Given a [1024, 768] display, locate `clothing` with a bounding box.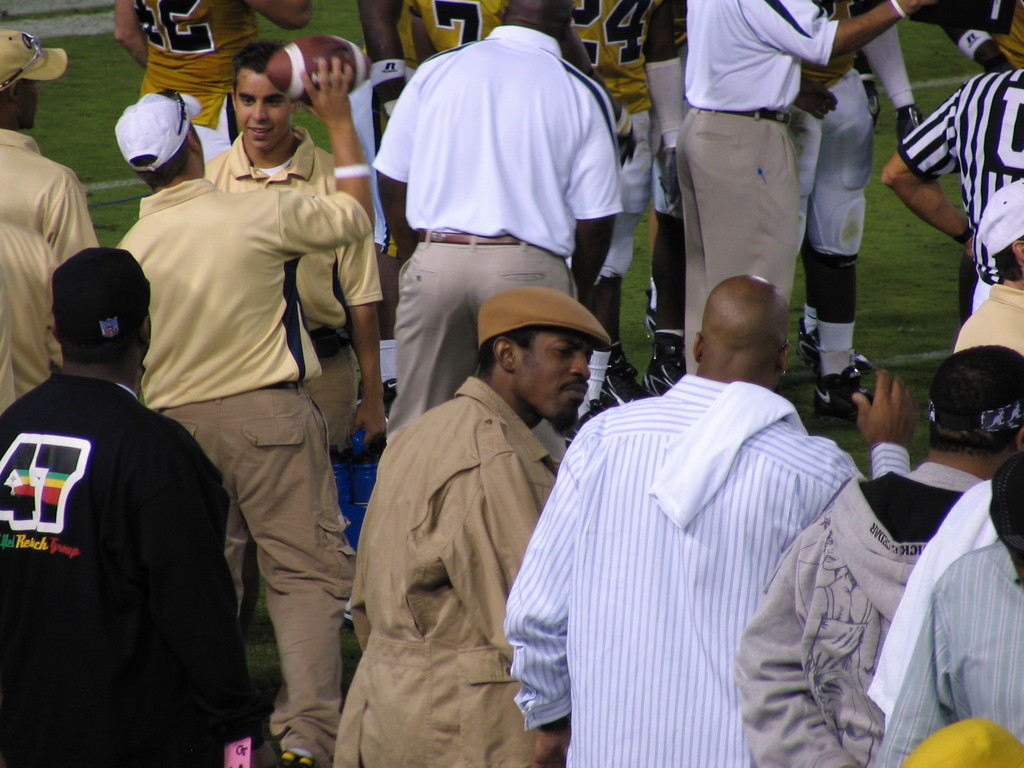
Located: x1=0 y1=373 x2=255 y2=767.
